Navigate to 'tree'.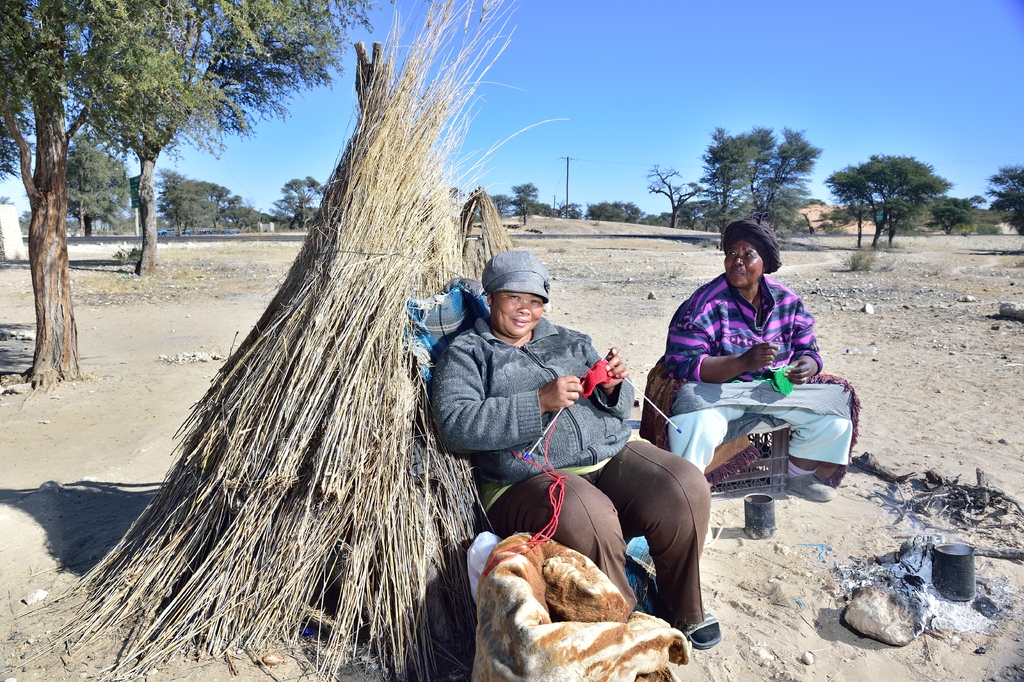
Navigation target: x1=203 y1=181 x2=243 y2=225.
